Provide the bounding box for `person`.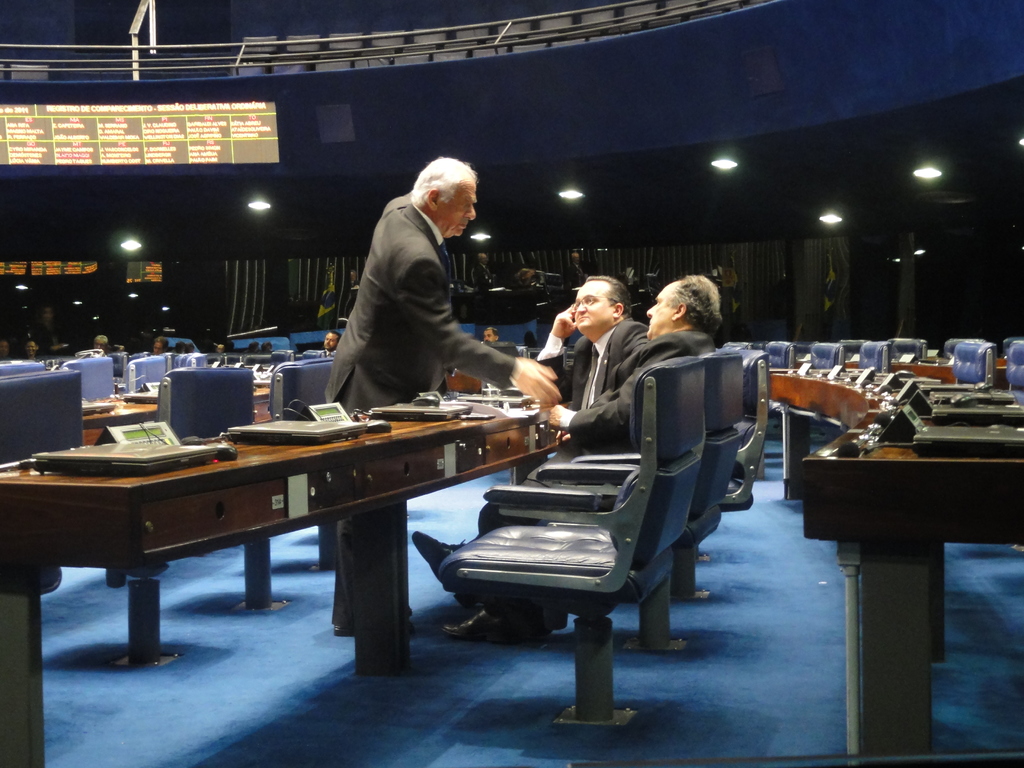
bbox=[29, 340, 52, 360].
